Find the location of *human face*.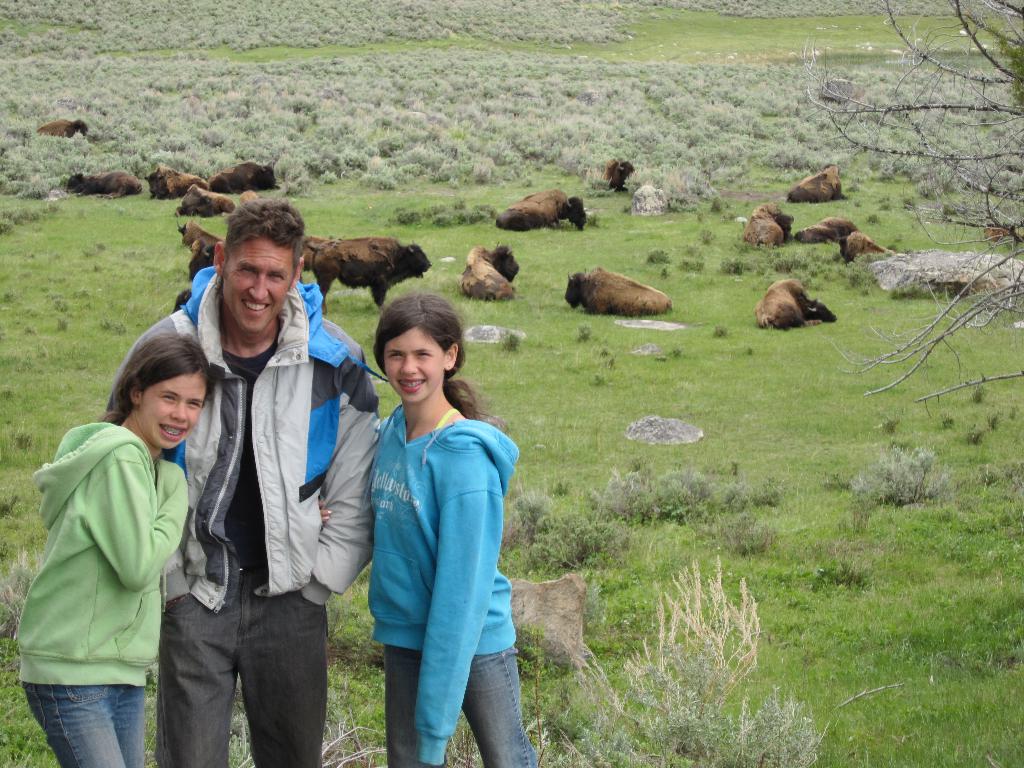
Location: (225,239,294,333).
